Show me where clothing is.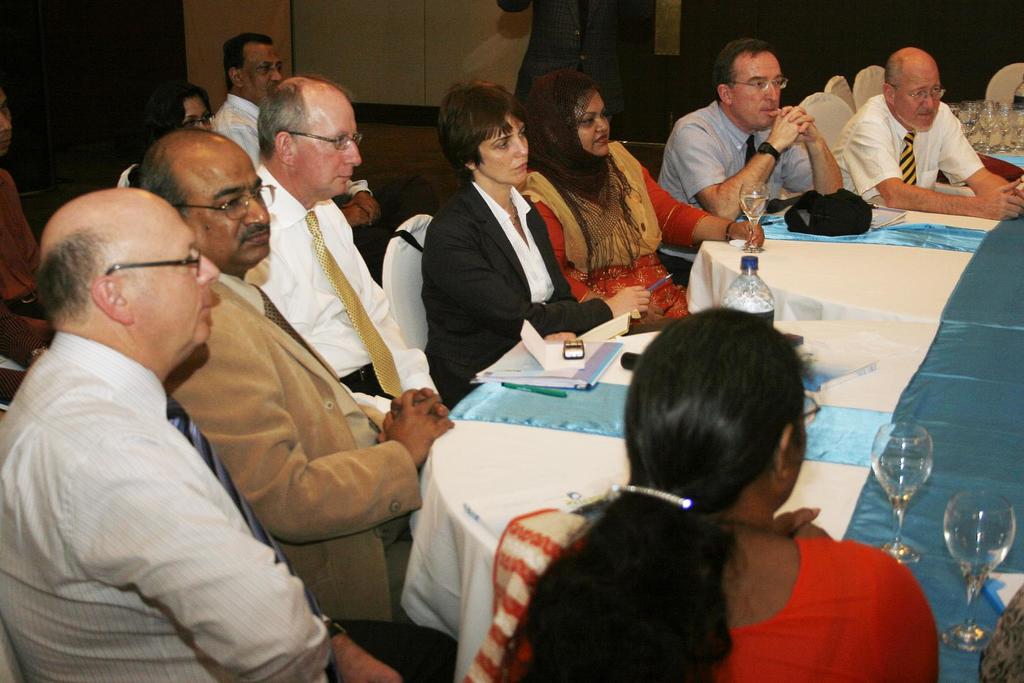
clothing is at left=250, top=180, right=447, bottom=414.
